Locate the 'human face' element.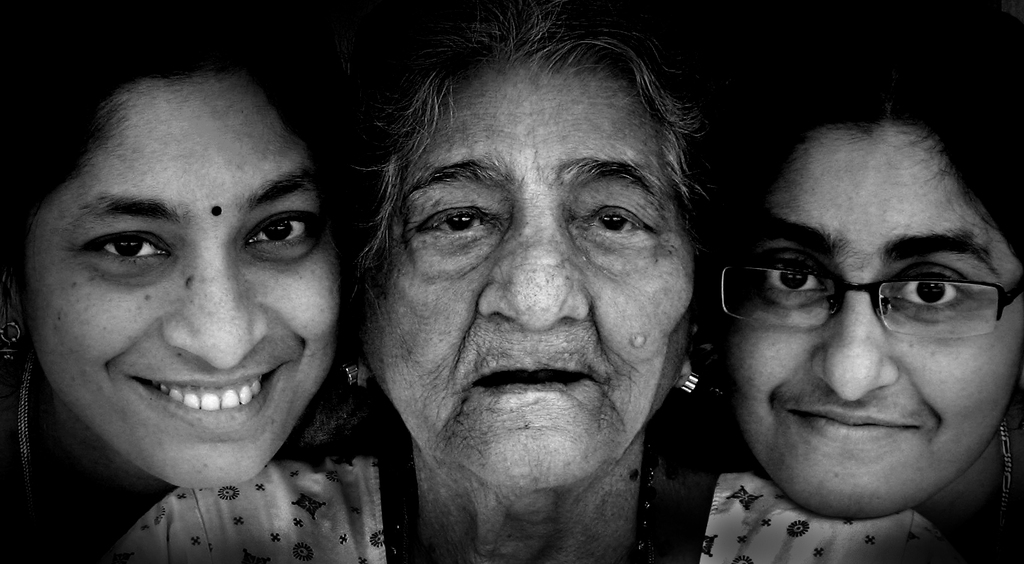
Element bbox: 732/132/1023/522.
